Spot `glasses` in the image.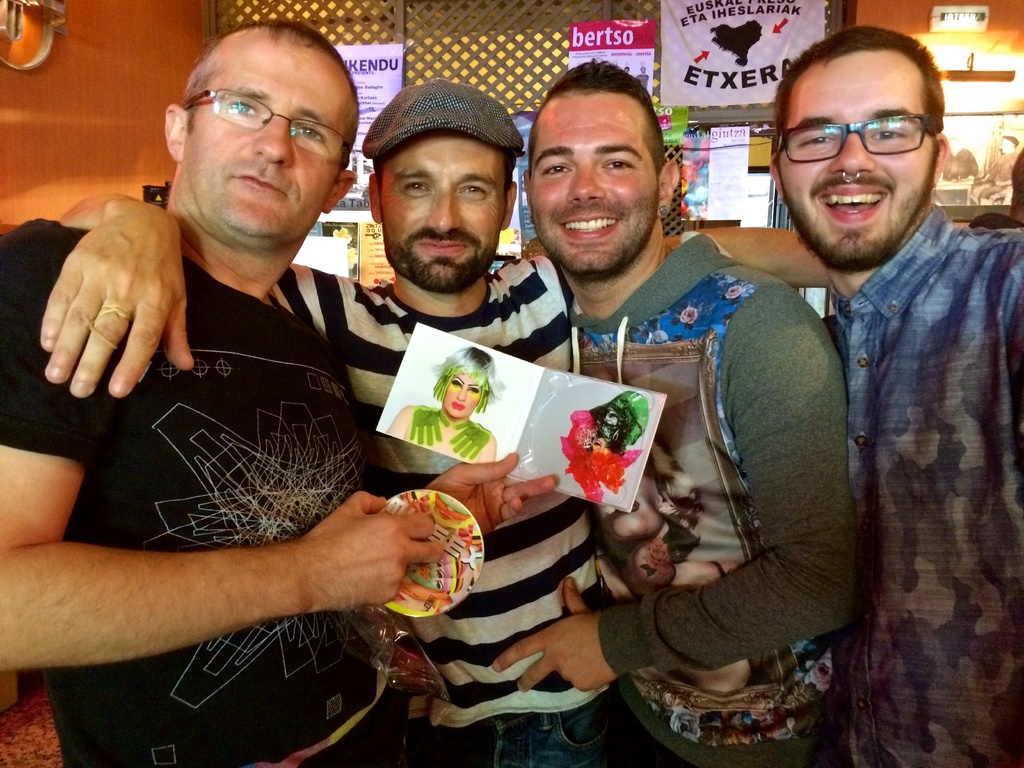
`glasses` found at select_region(769, 110, 946, 164).
